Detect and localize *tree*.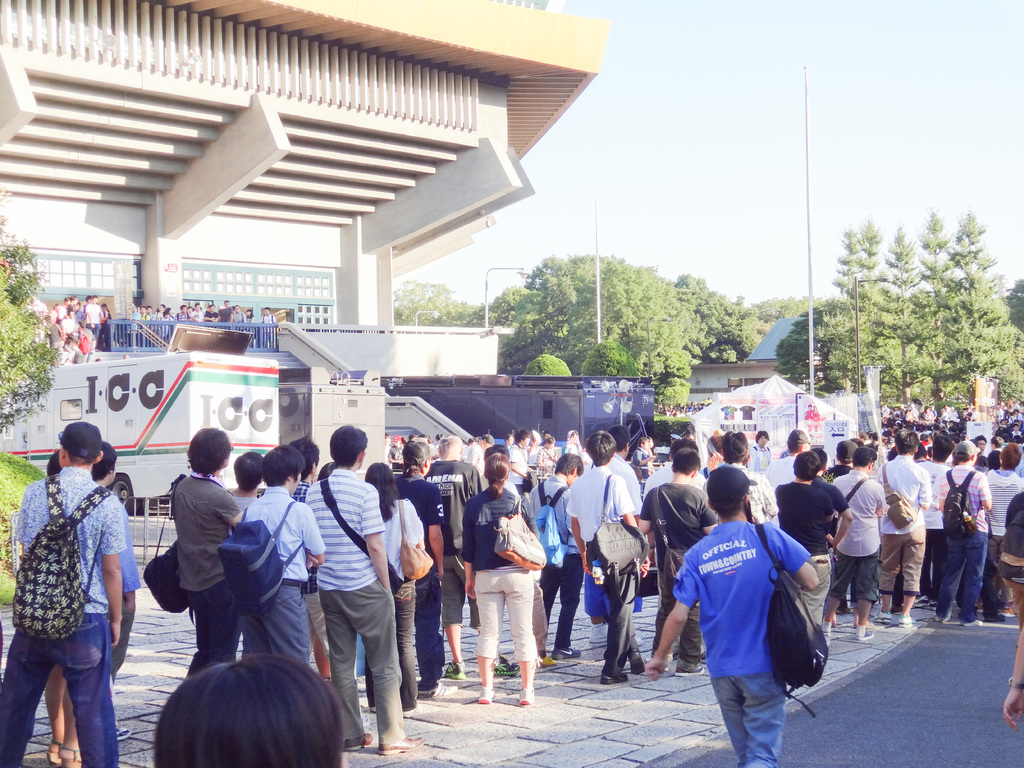
Localized at box=[0, 185, 67, 431].
